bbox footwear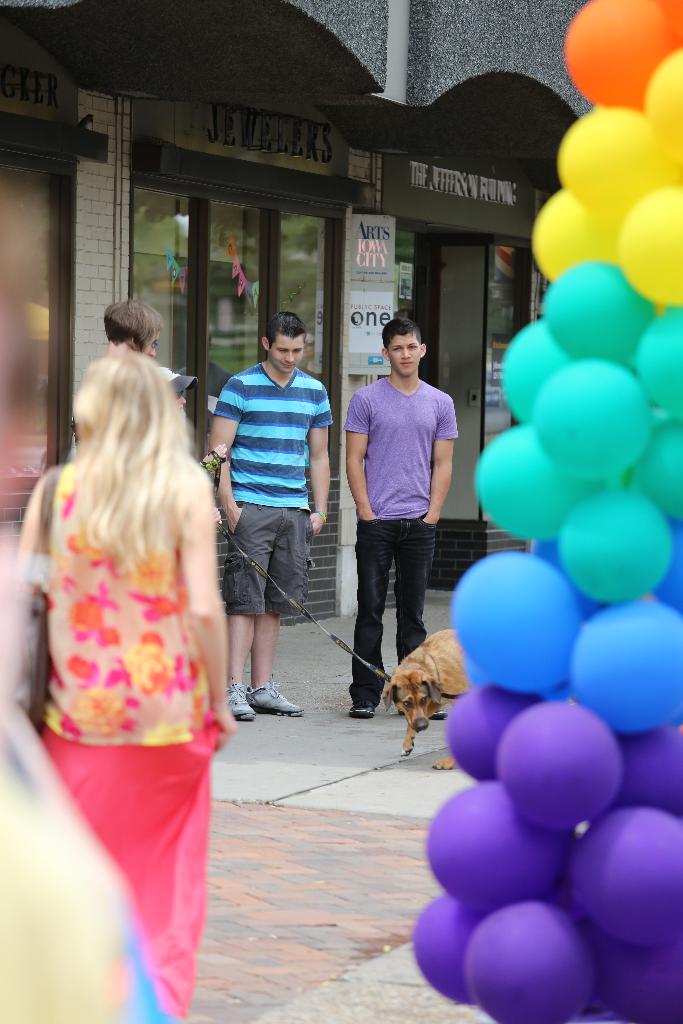
<region>348, 702, 377, 719</region>
